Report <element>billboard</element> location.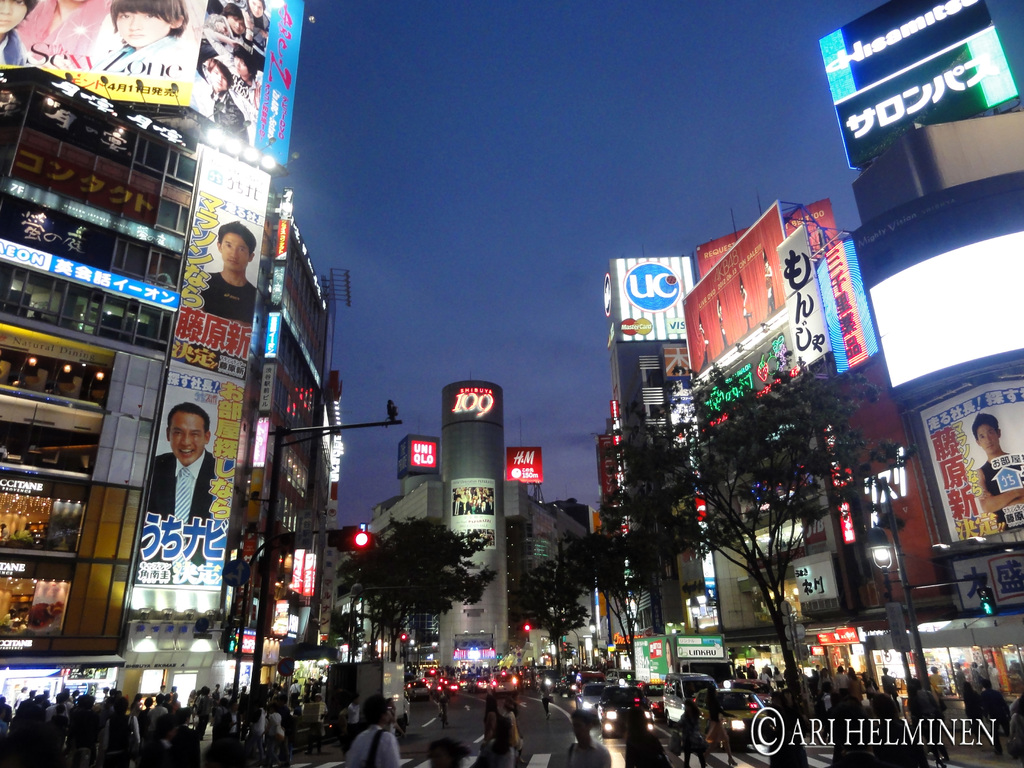
Report: (115, 368, 241, 646).
